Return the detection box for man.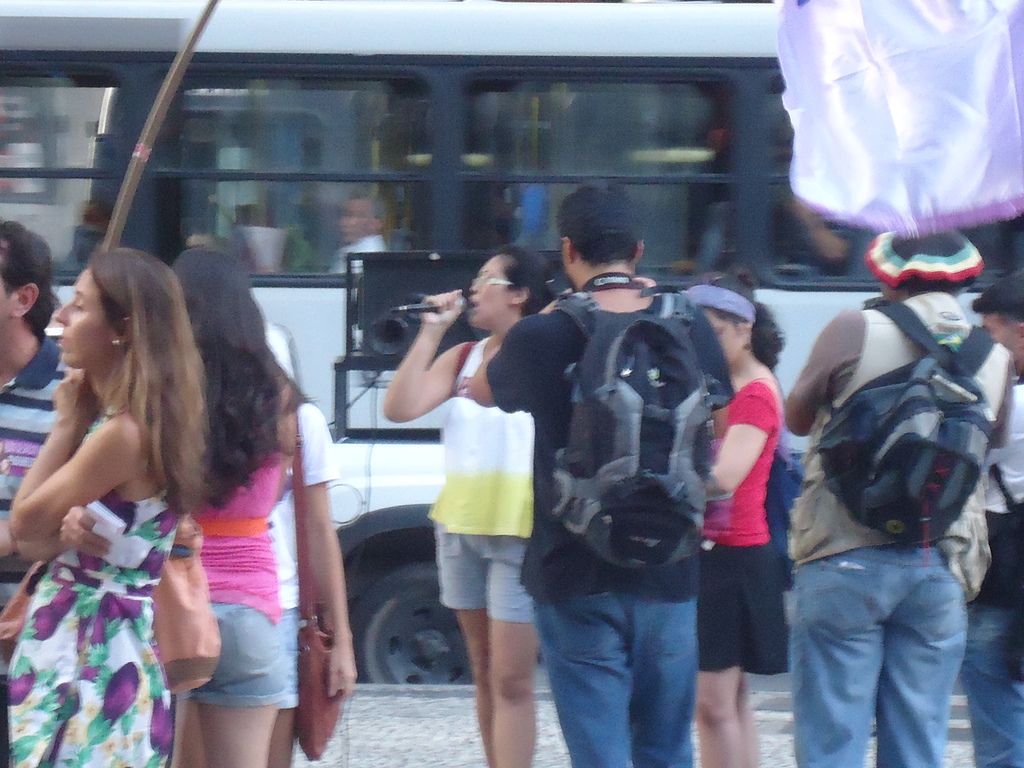
BBox(459, 179, 735, 767).
